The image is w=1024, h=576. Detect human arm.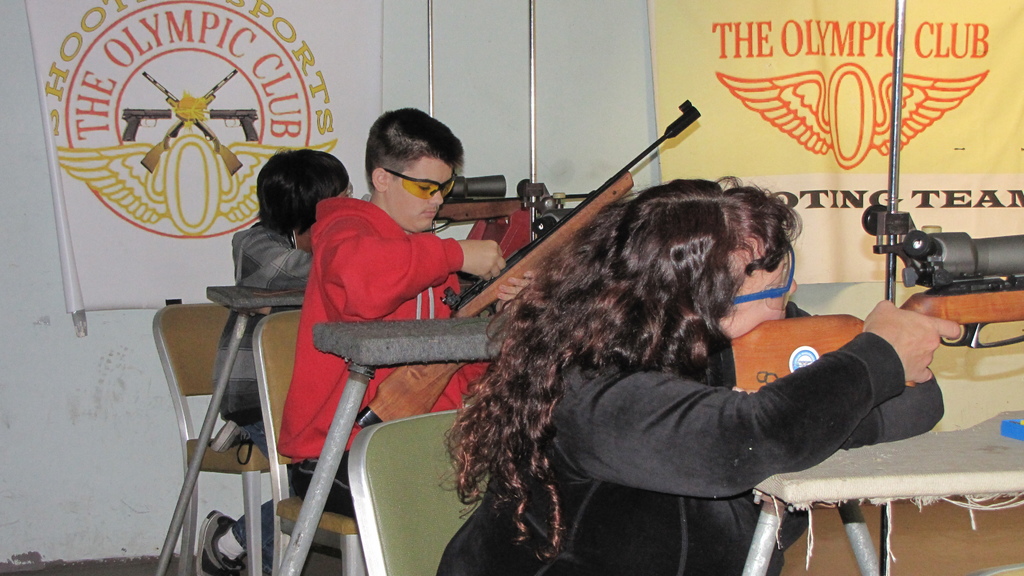
Detection: box(578, 289, 956, 504).
